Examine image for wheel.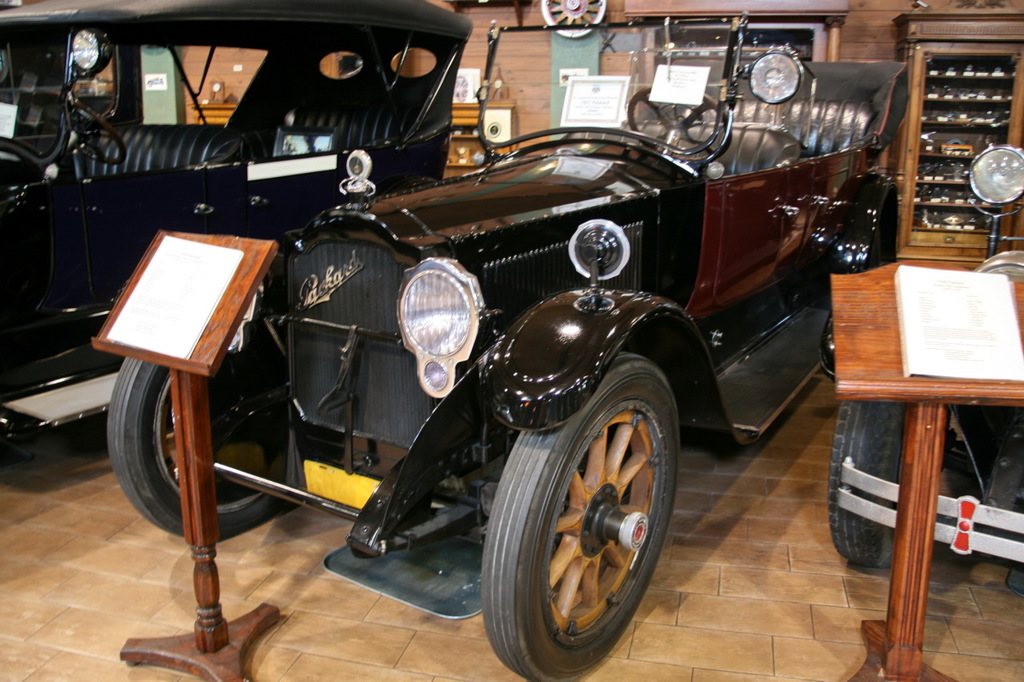
Examination result: <bbox>821, 370, 924, 573</bbox>.
